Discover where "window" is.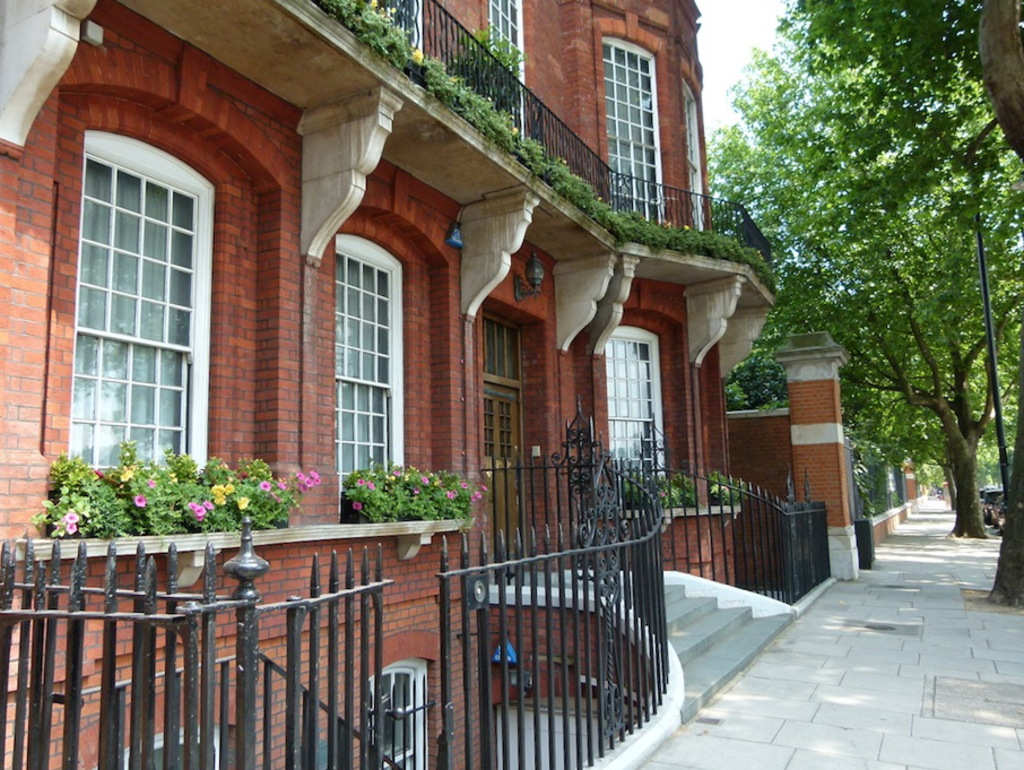
Discovered at {"left": 609, "top": 415, "right": 657, "bottom": 482}.
